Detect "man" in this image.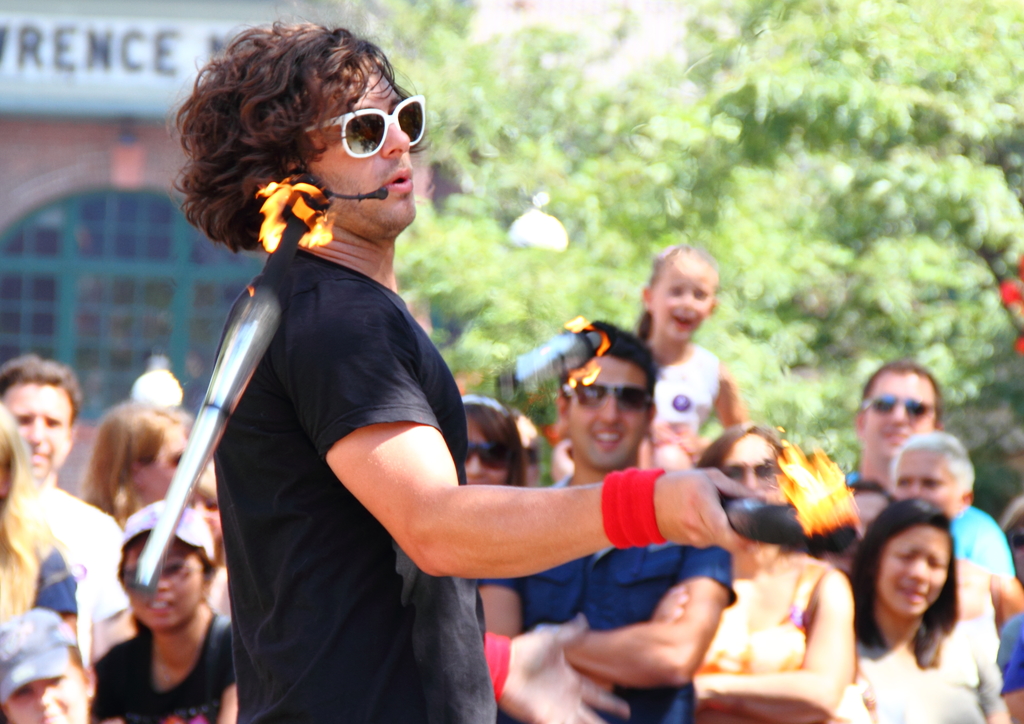
Detection: locate(843, 362, 1011, 579).
